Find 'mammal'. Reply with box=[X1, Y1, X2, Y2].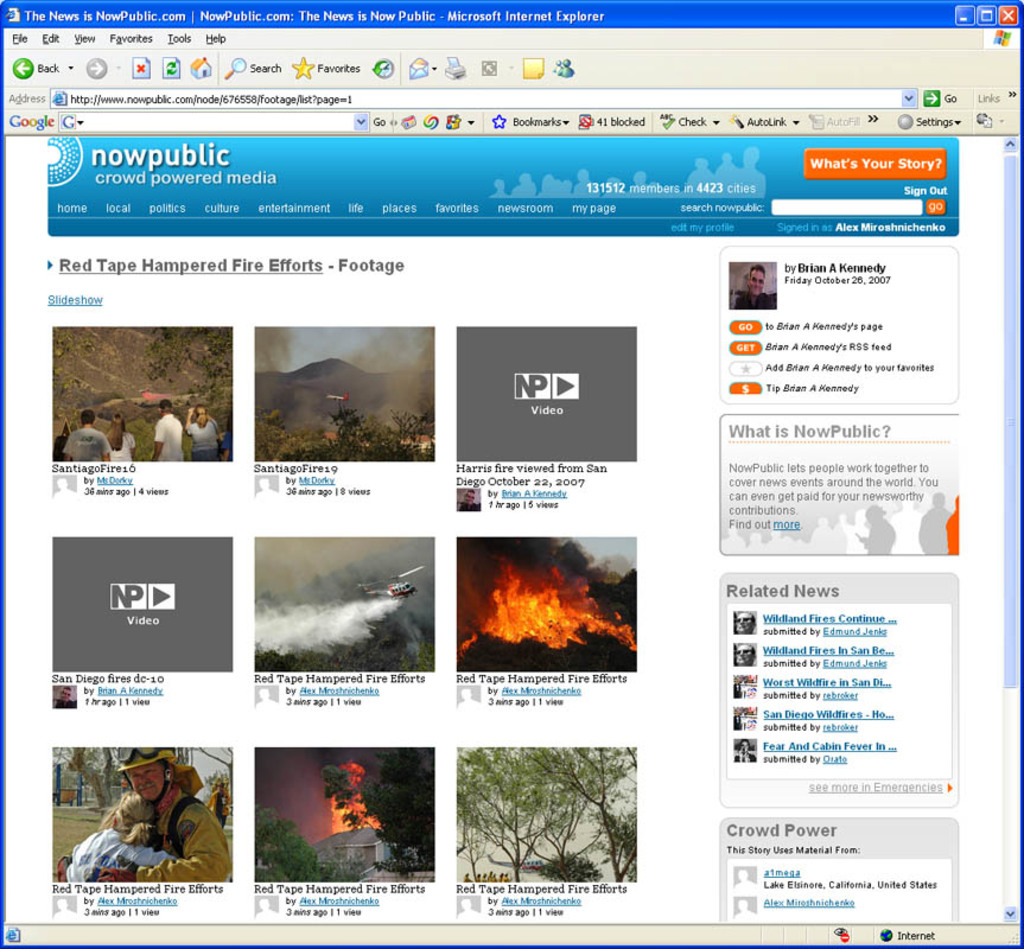
box=[63, 784, 183, 886].
